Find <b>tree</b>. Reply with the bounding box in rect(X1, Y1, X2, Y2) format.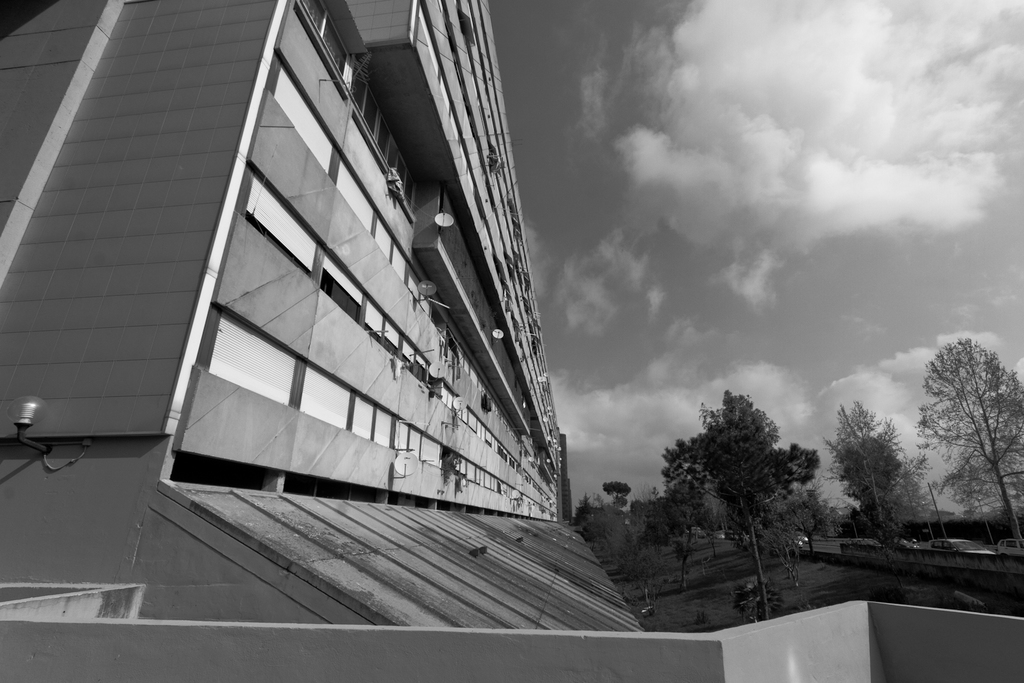
rect(579, 494, 594, 536).
